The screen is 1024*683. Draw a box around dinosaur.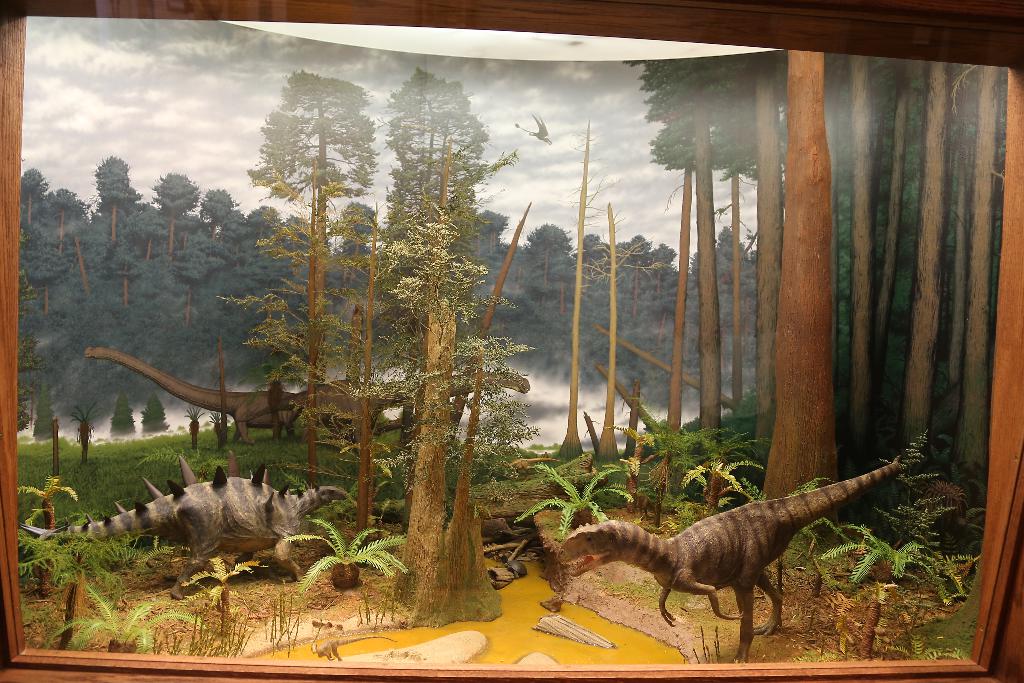
bbox=(309, 634, 396, 660).
